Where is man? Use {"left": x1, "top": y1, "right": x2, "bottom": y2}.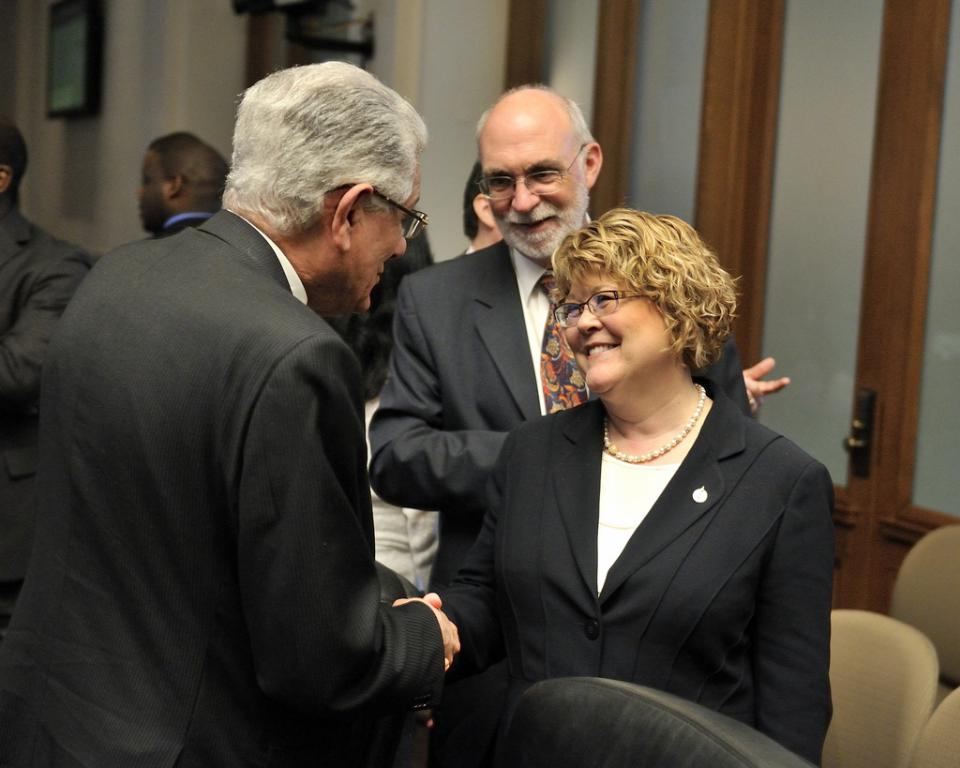
{"left": 461, "top": 166, "right": 507, "bottom": 248}.
